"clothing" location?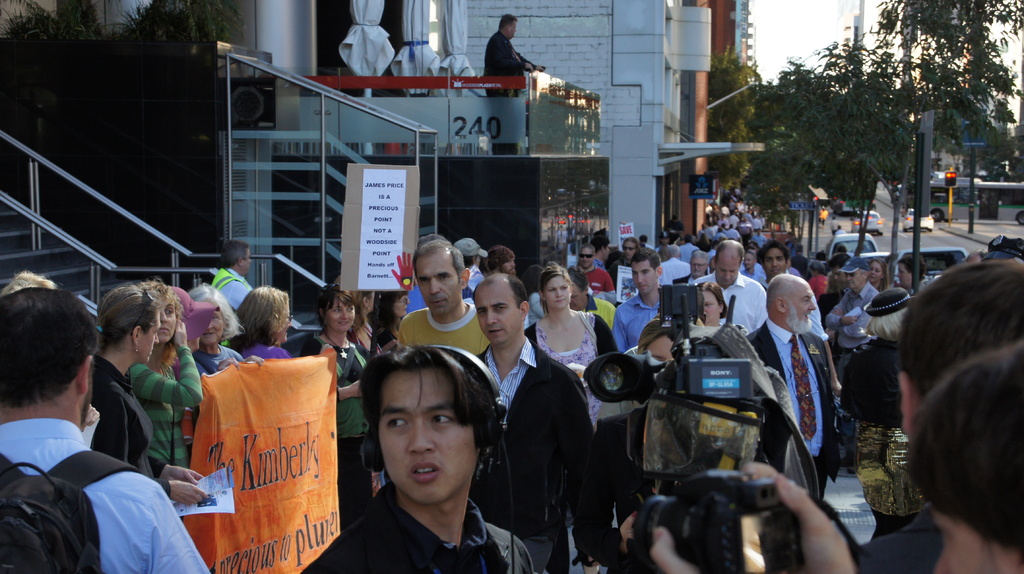
left=304, top=481, right=548, bottom=573
